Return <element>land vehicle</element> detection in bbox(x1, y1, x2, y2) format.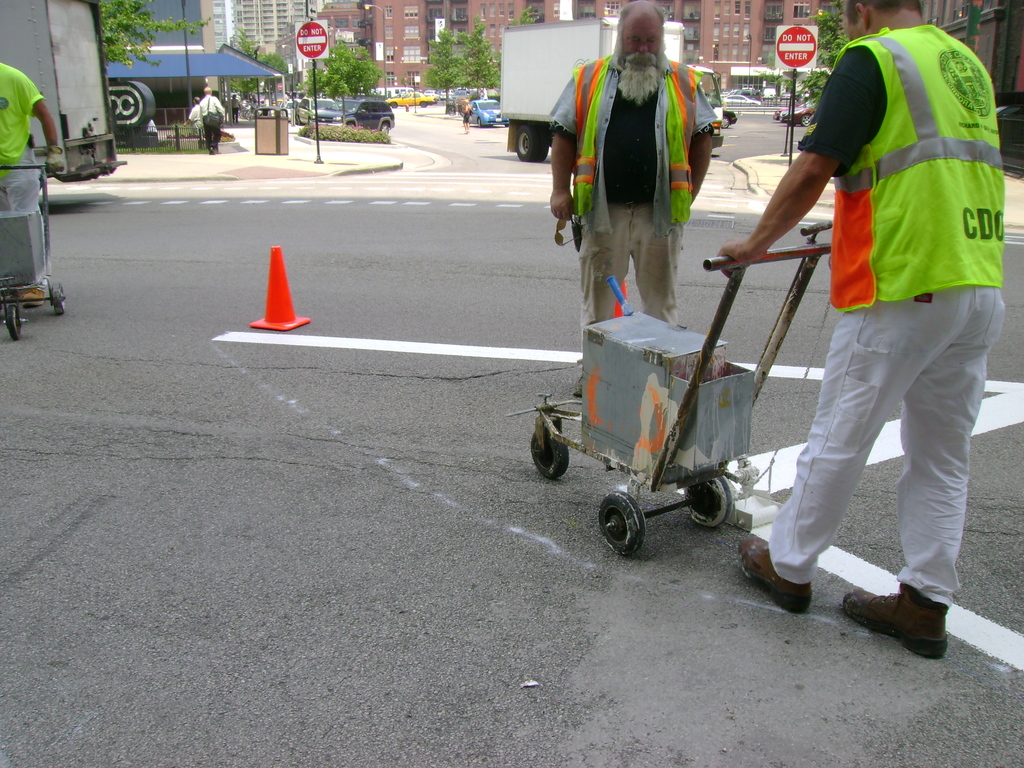
bbox(466, 101, 507, 127).
